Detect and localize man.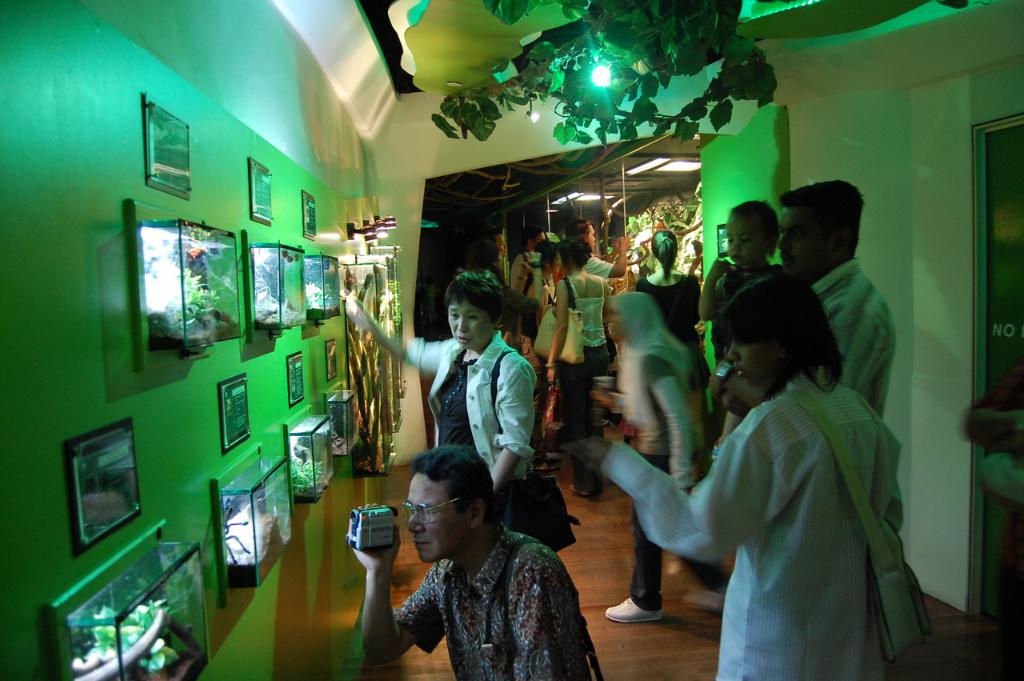
Localized at x1=706 y1=174 x2=895 y2=413.
